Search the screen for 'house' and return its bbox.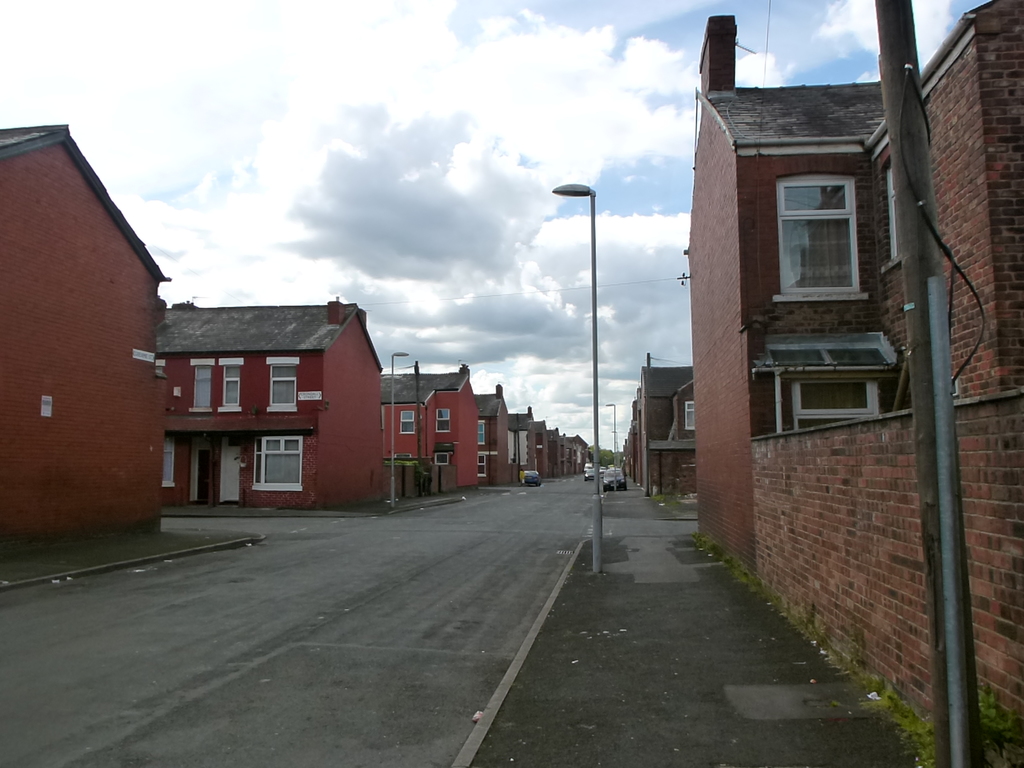
Found: bbox=[617, 364, 687, 502].
